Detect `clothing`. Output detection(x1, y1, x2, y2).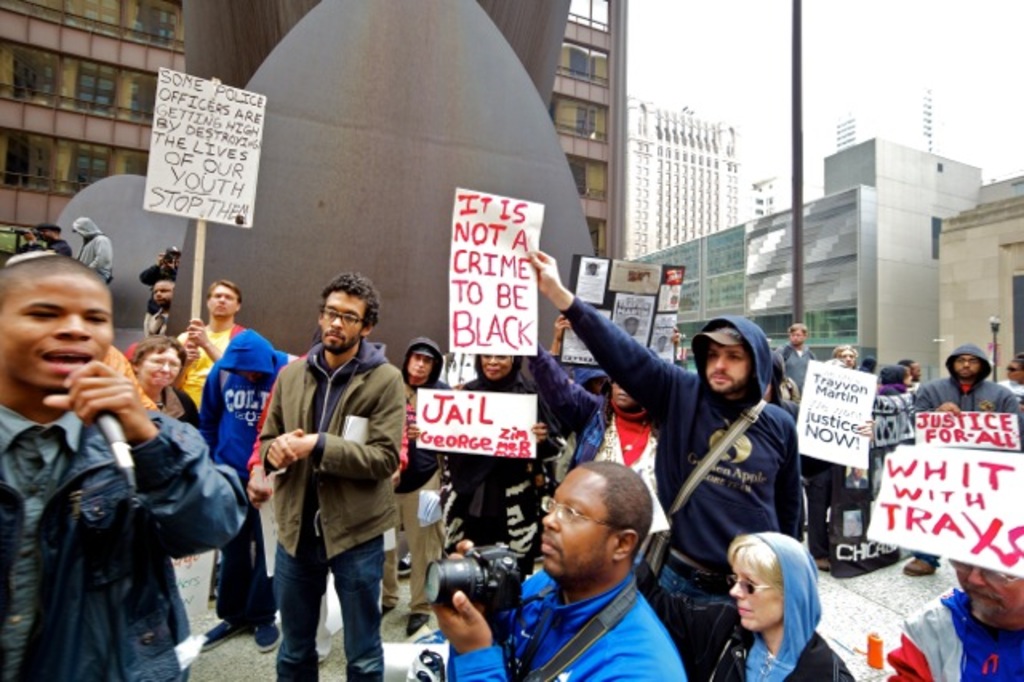
detection(870, 363, 920, 485).
